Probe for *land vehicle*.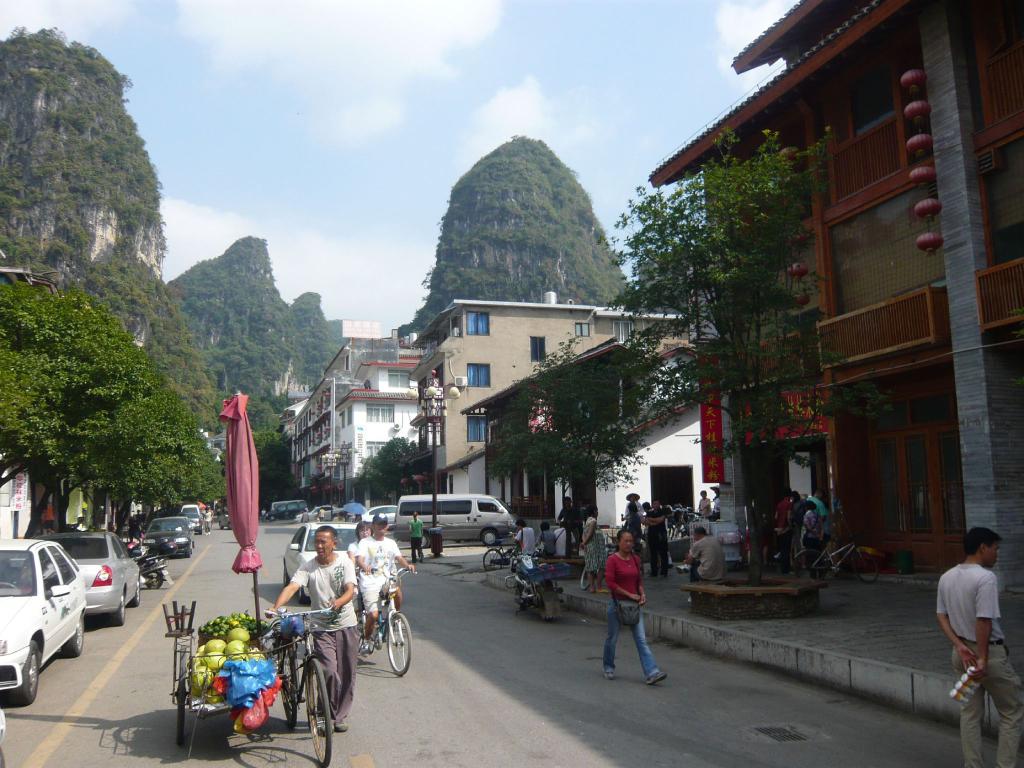
Probe result: bbox=(792, 518, 880, 589).
